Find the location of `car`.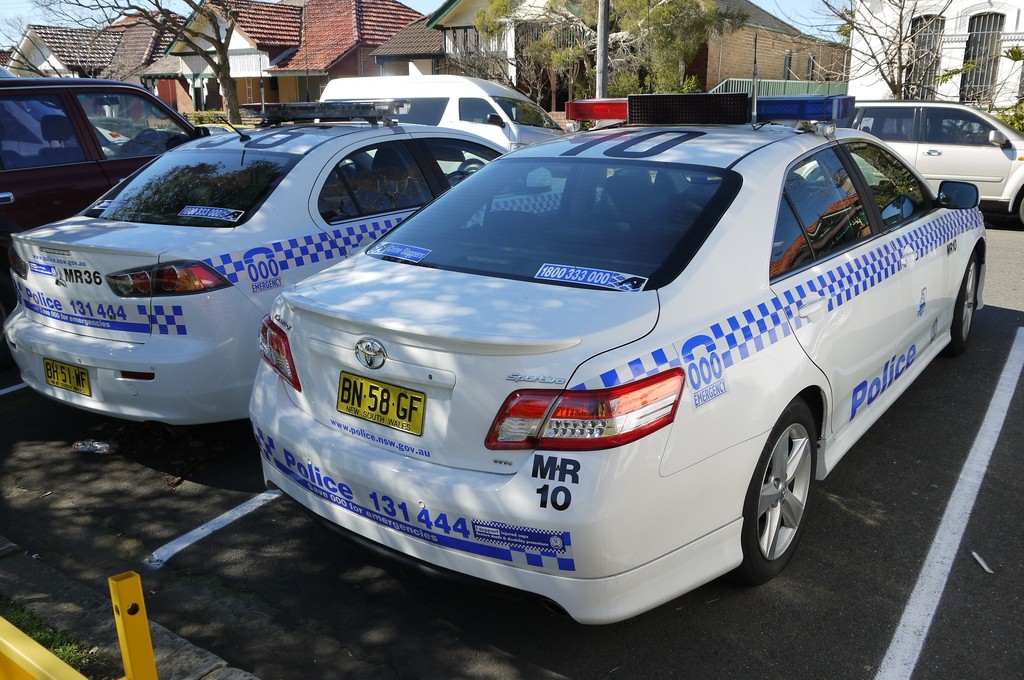
Location: box(819, 99, 1023, 225).
